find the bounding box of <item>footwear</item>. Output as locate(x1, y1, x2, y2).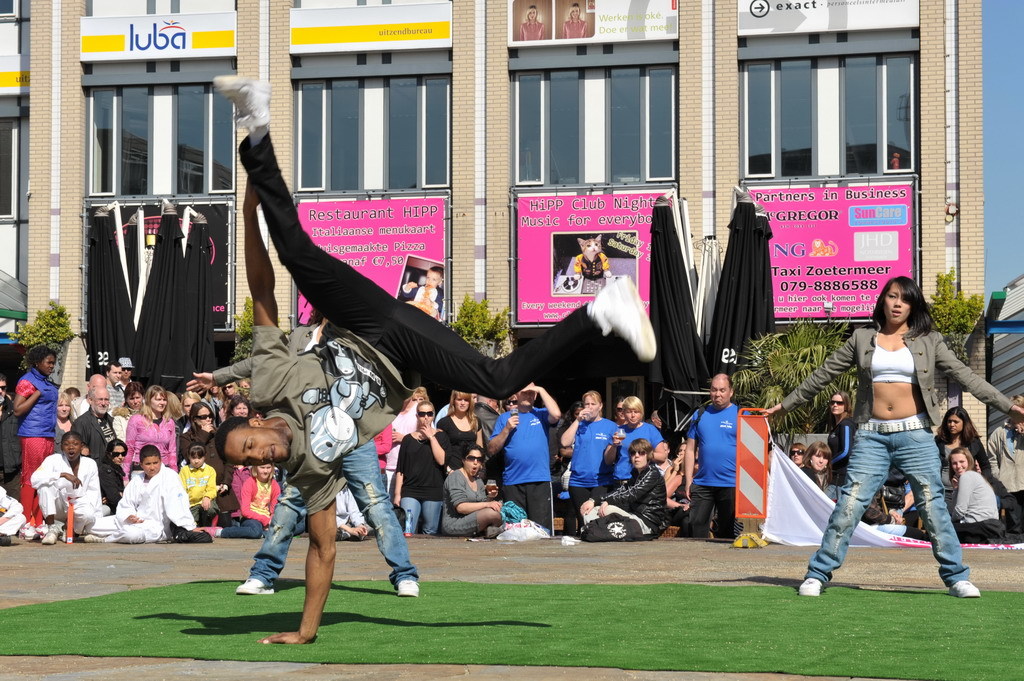
locate(796, 573, 830, 600).
